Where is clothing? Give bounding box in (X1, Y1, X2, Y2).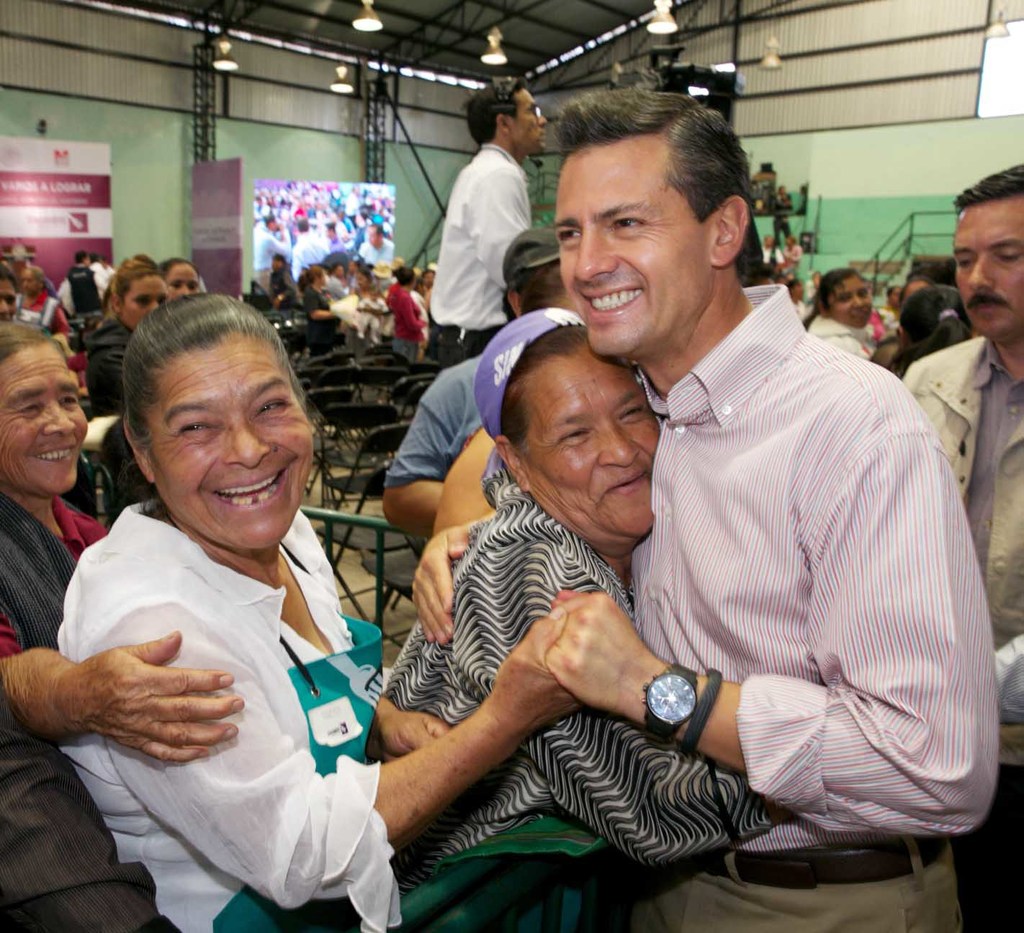
(428, 141, 526, 366).
